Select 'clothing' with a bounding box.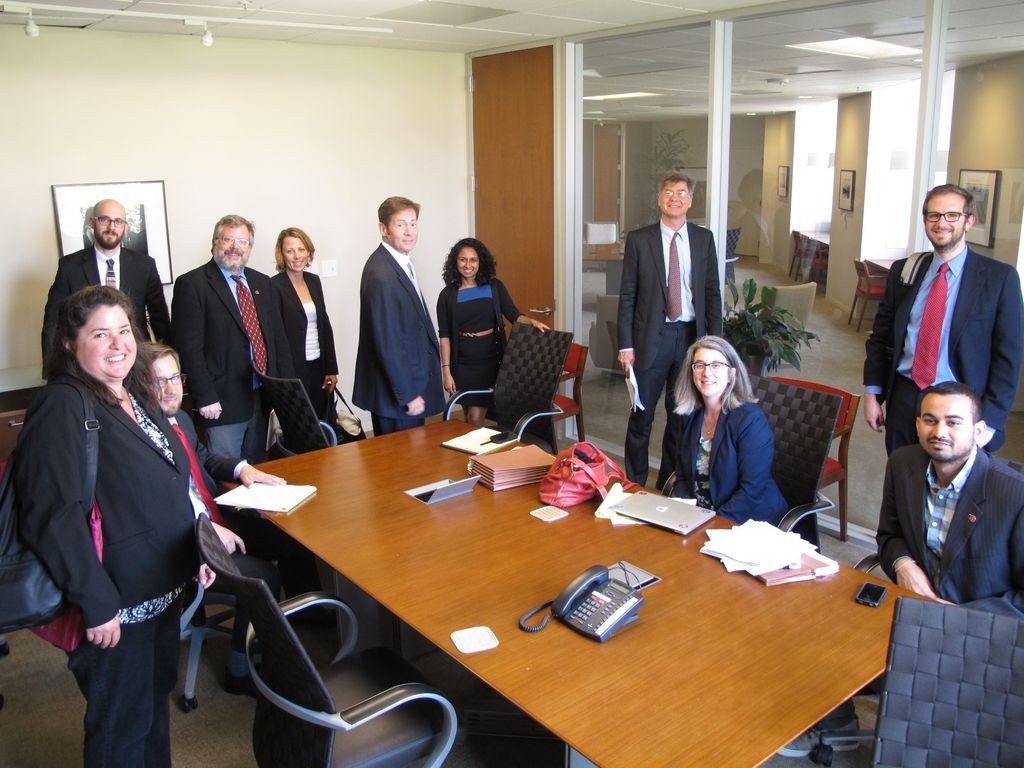
detection(6, 368, 209, 767).
